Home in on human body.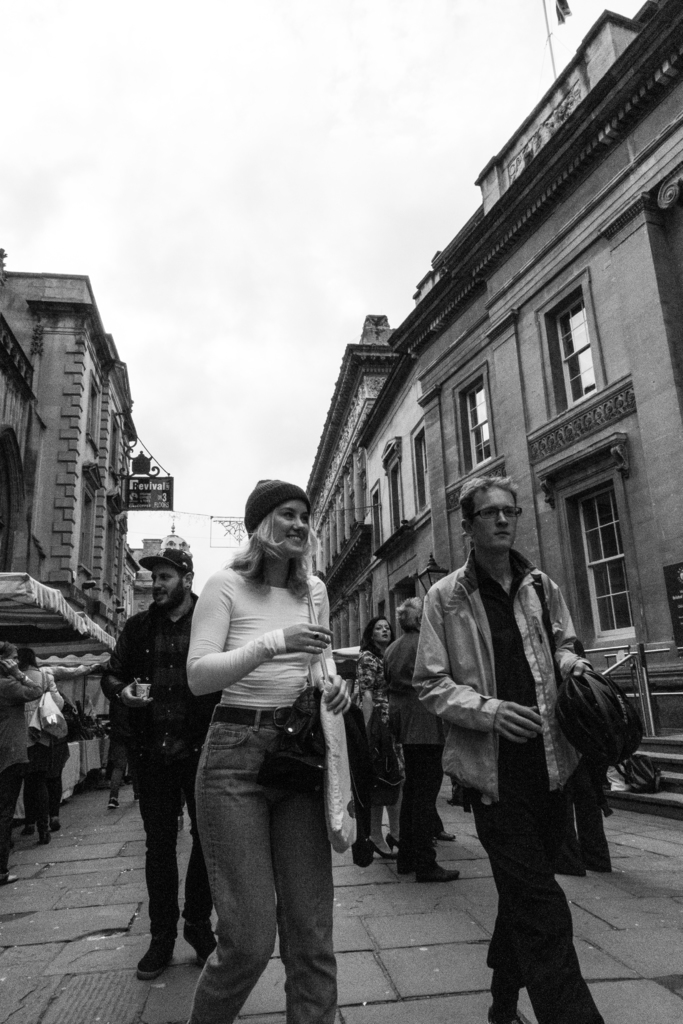
Homed in at (349, 645, 400, 867).
